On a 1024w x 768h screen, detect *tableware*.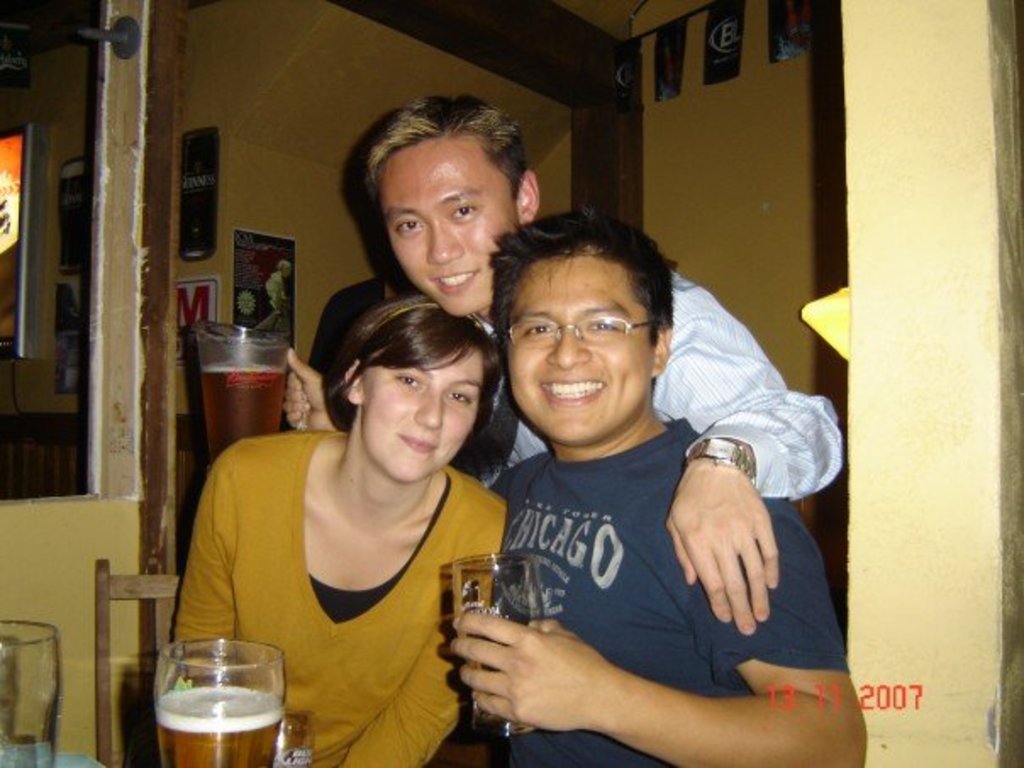
bbox=[270, 709, 315, 766].
